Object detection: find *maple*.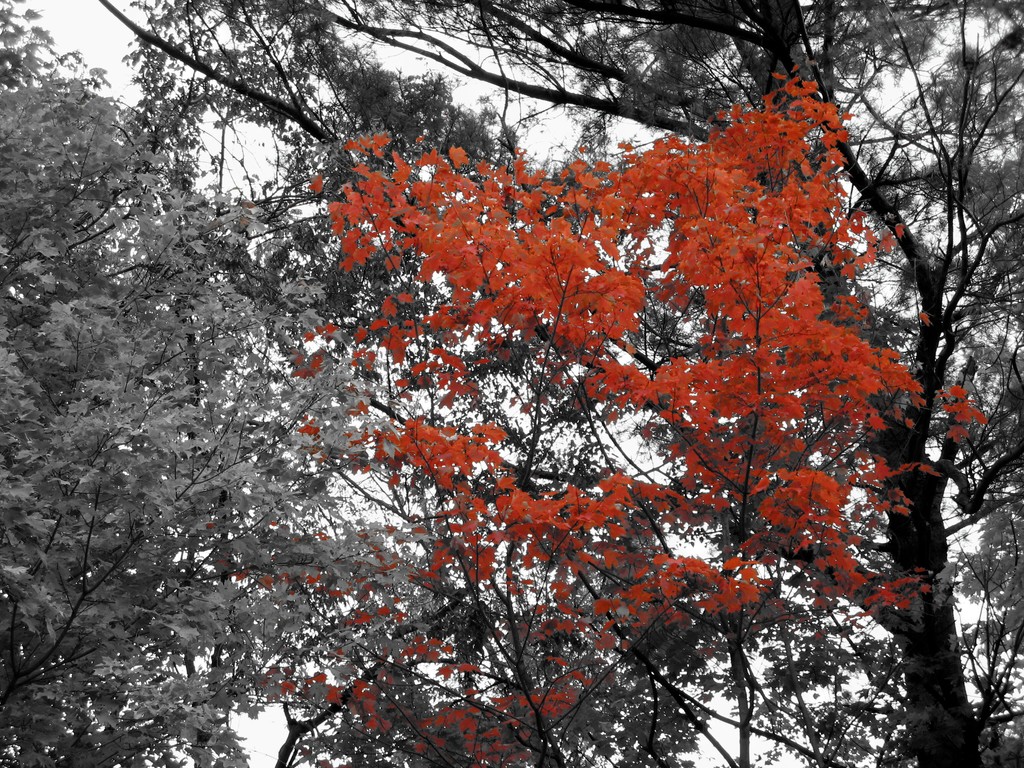
bbox=[267, 49, 994, 767].
